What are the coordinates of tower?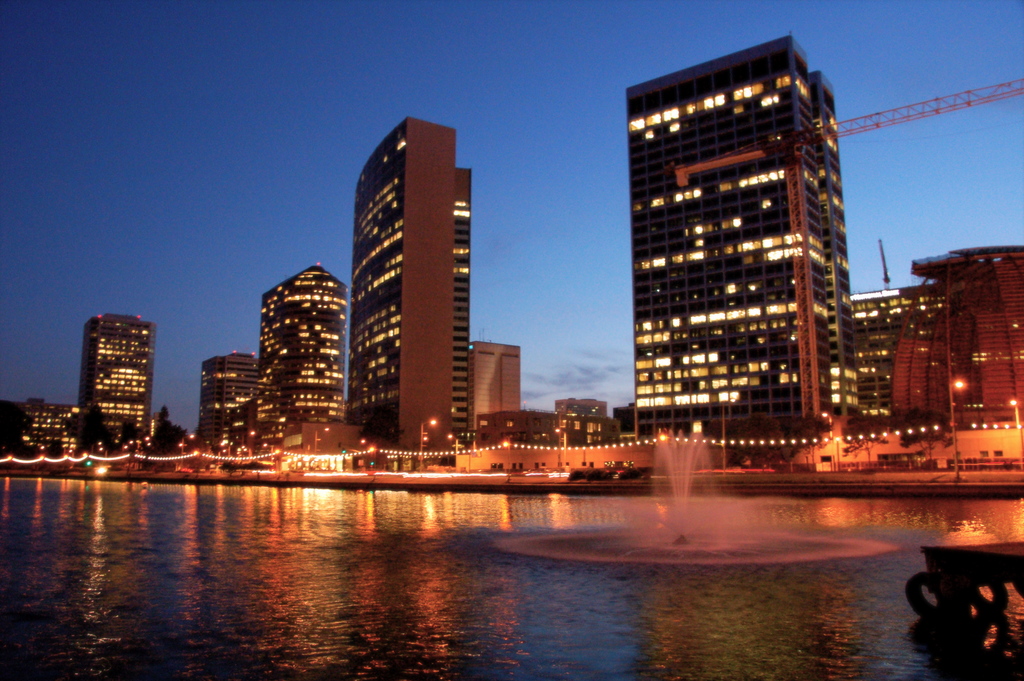
[x1=209, y1=350, x2=257, y2=453].
